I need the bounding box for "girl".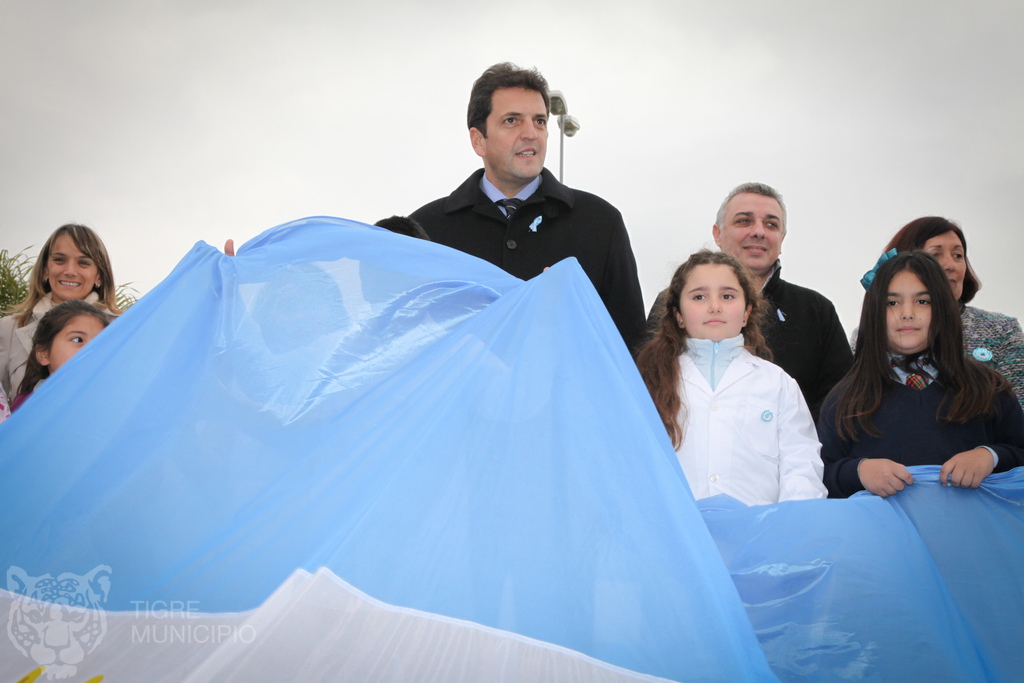
Here it is: select_region(633, 244, 838, 508).
